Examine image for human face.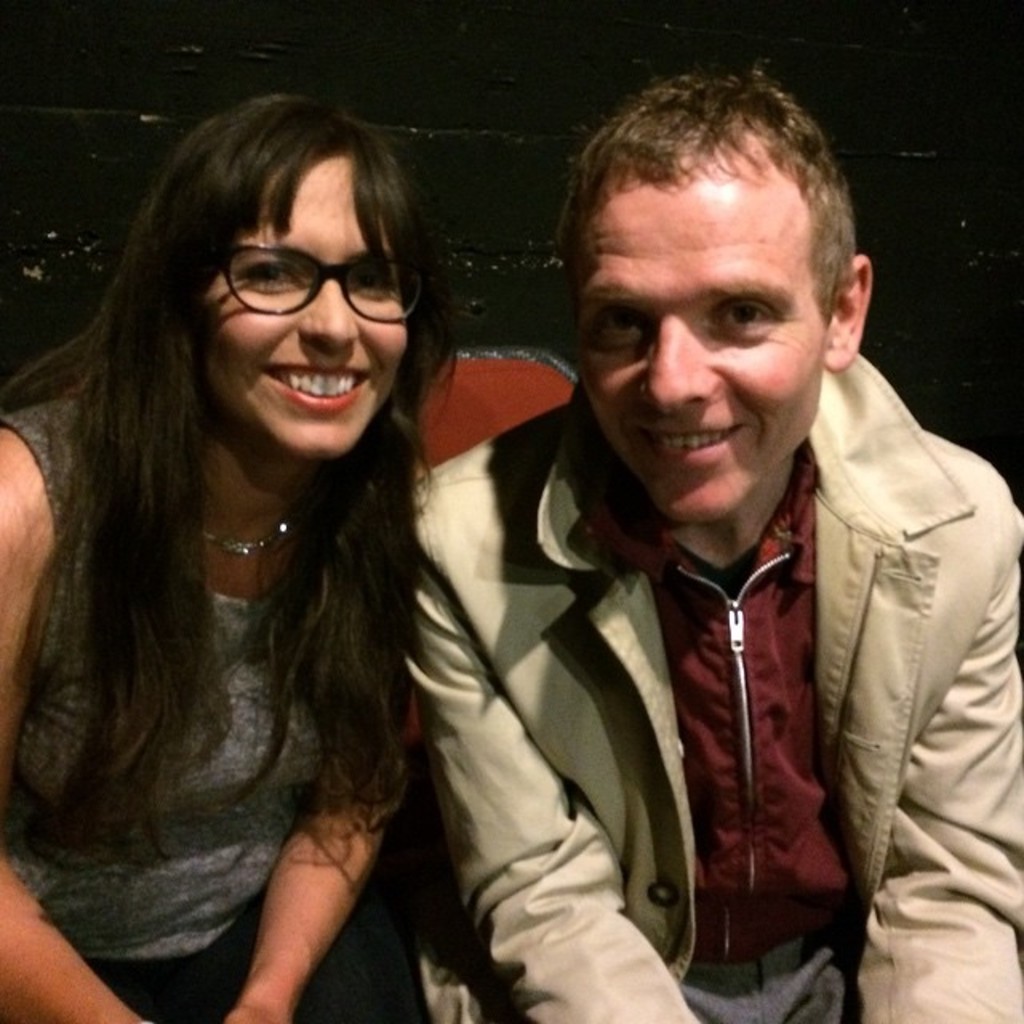
Examination result: x1=197, y1=150, x2=411, y2=462.
